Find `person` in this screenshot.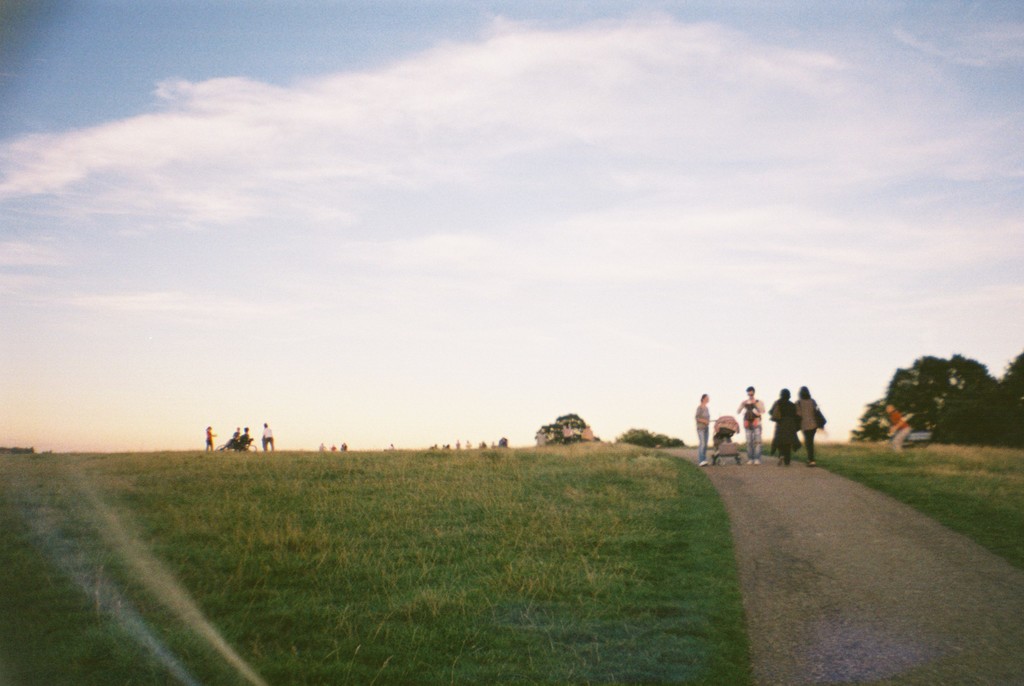
The bounding box for `person` is 431:441:438:450.
